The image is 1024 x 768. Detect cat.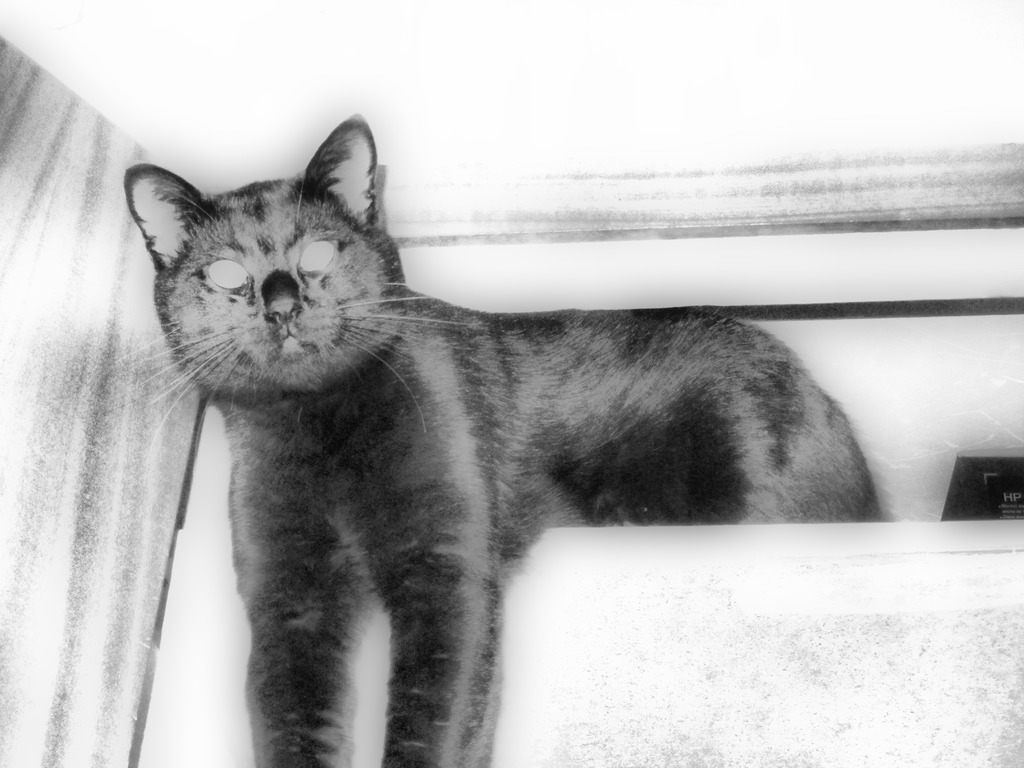
Detection: <region>118, 104, 884, 767</region>.
